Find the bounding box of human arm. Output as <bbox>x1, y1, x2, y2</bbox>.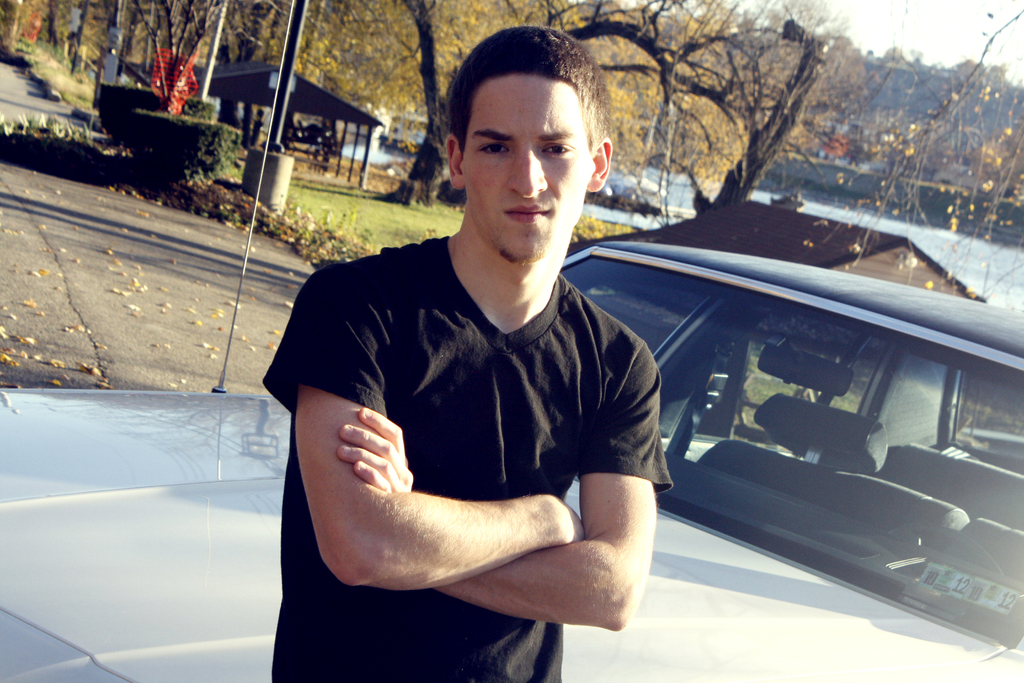
<bbox>268, 288, 584, 591</bbox>.
